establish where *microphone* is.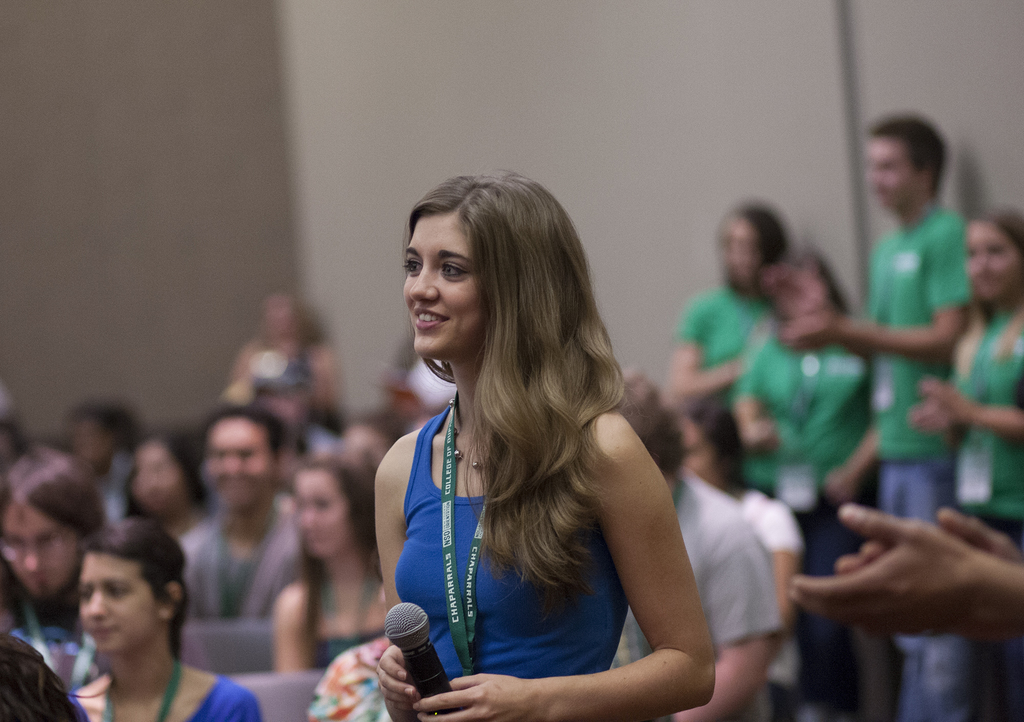
Established at 374 614 458 710.
